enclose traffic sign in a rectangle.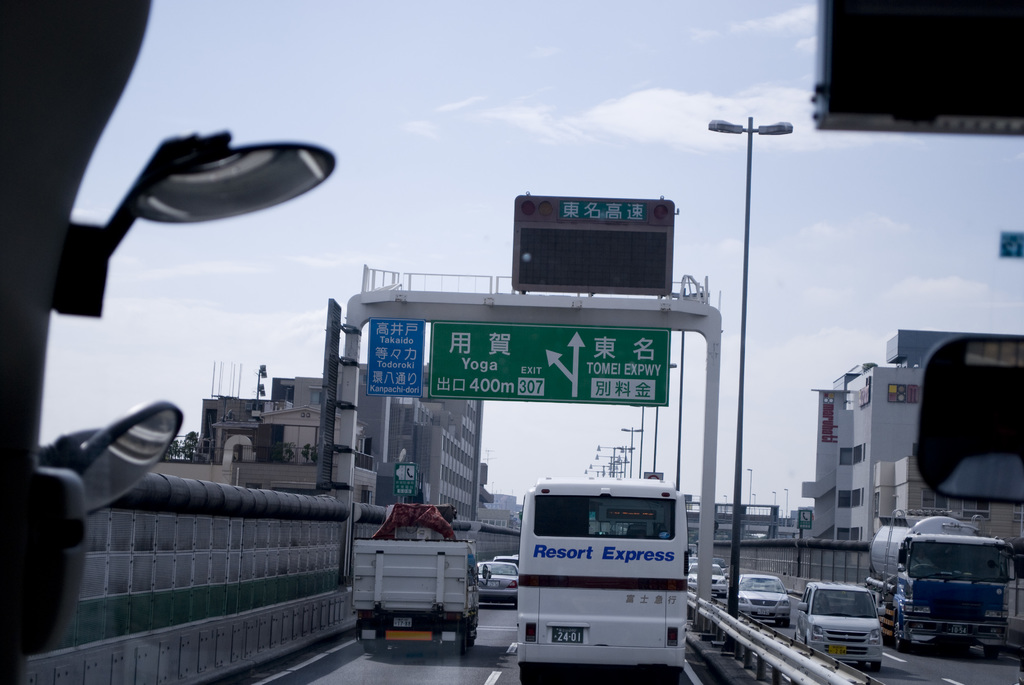
[left=429, top=324, right=670, bottom=404].
